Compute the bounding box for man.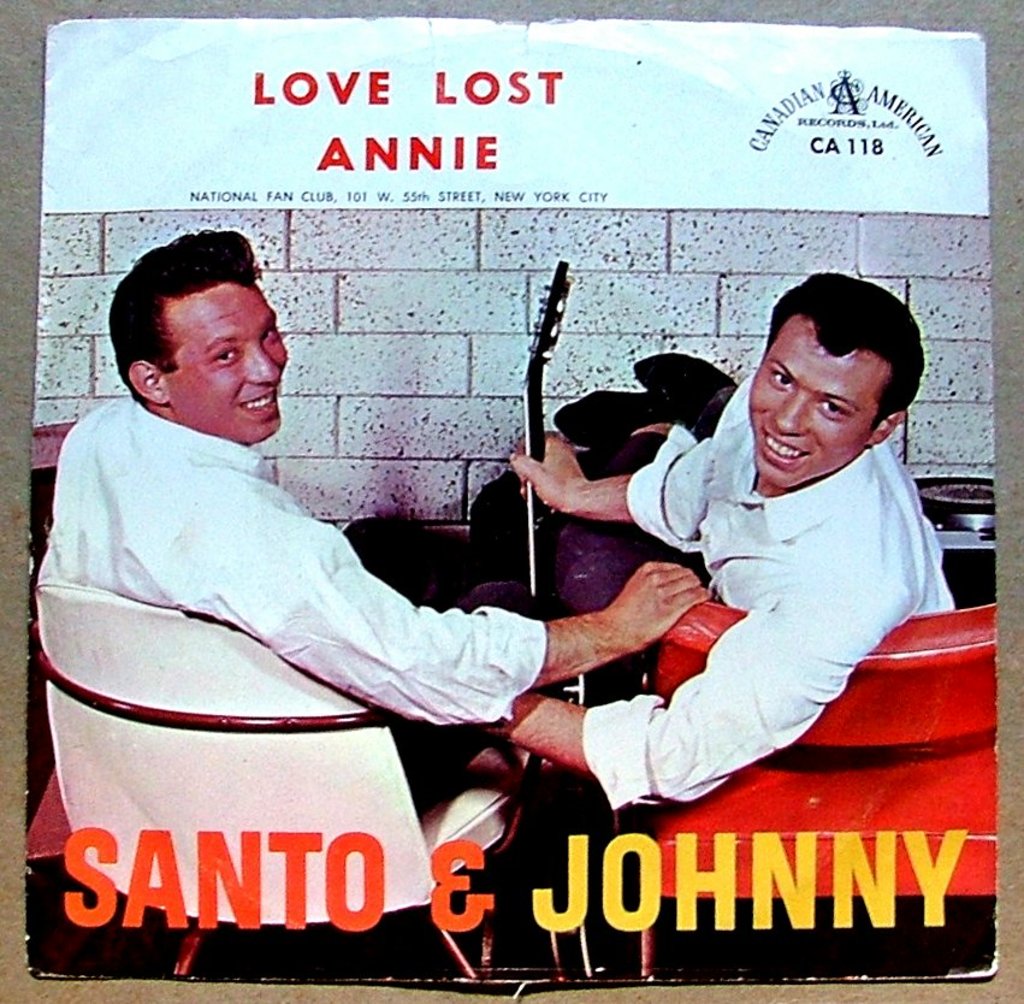
select_region(557, 277, 970, 880).
